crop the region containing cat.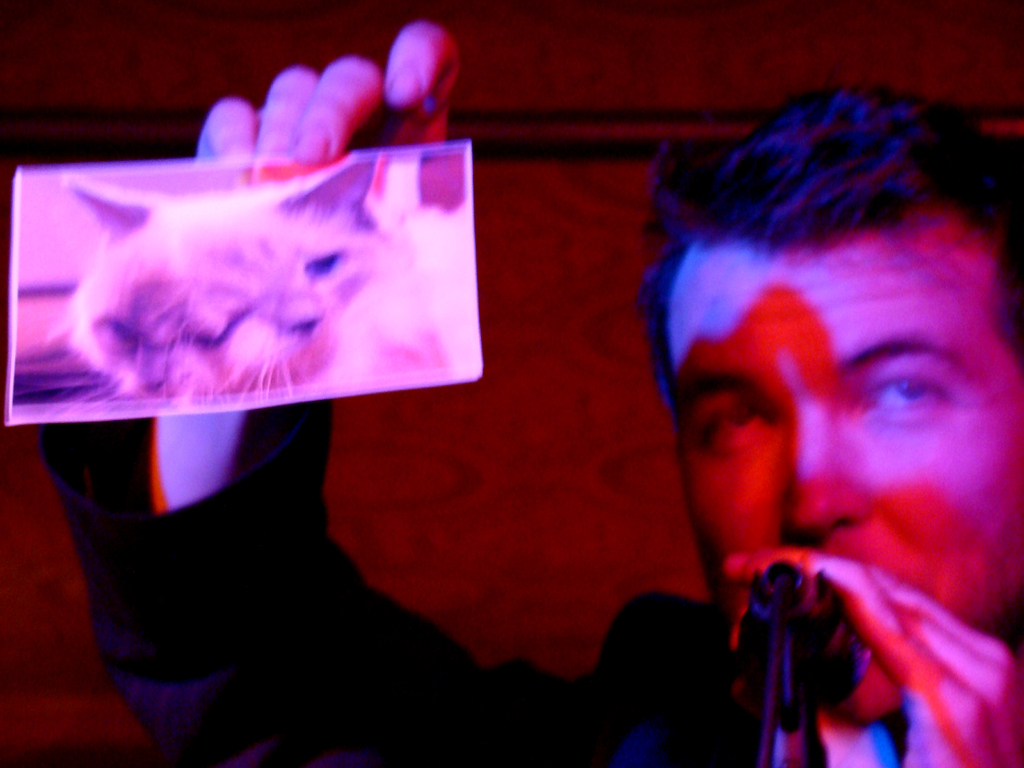
Crop region: [x1=56, y1=180, x2=288, y2=406].
